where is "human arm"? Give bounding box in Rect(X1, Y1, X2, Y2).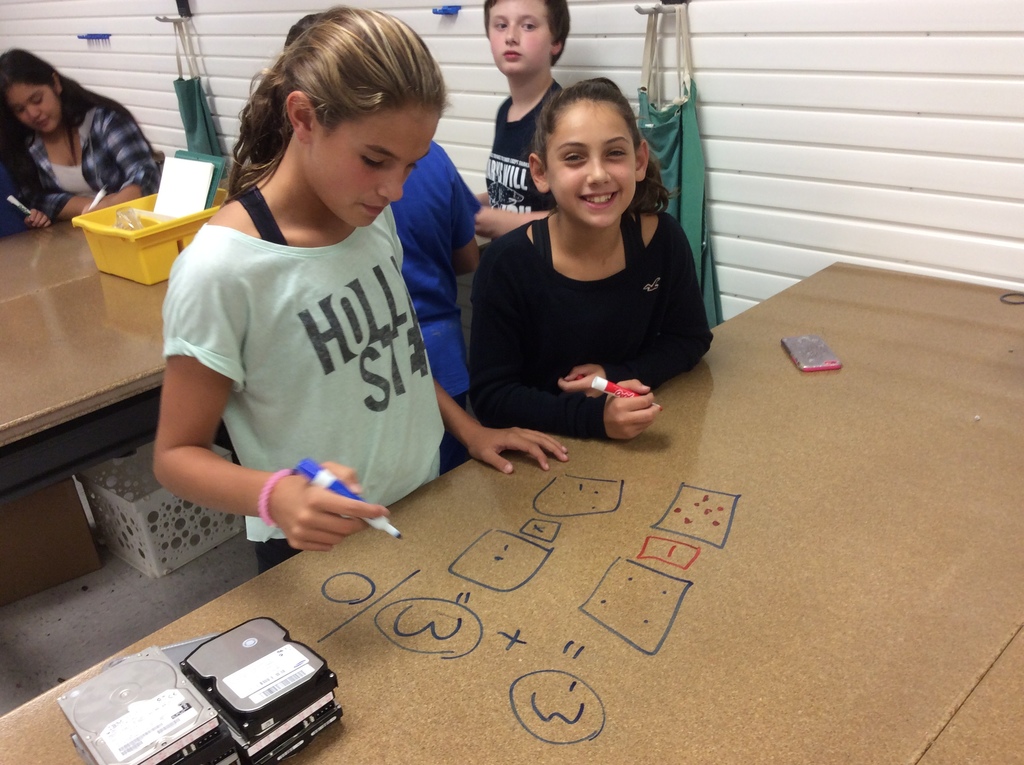
Rect(454, 178, 479, 271).
